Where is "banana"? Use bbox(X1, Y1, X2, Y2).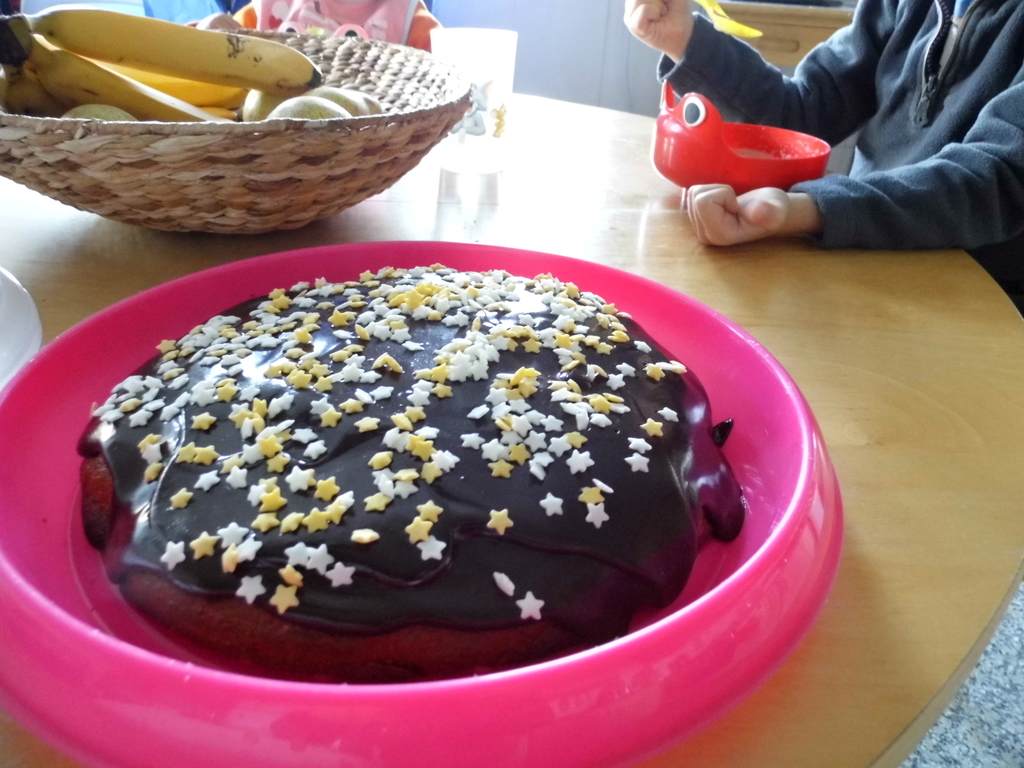
bbox(10, 16, 236, 122).
